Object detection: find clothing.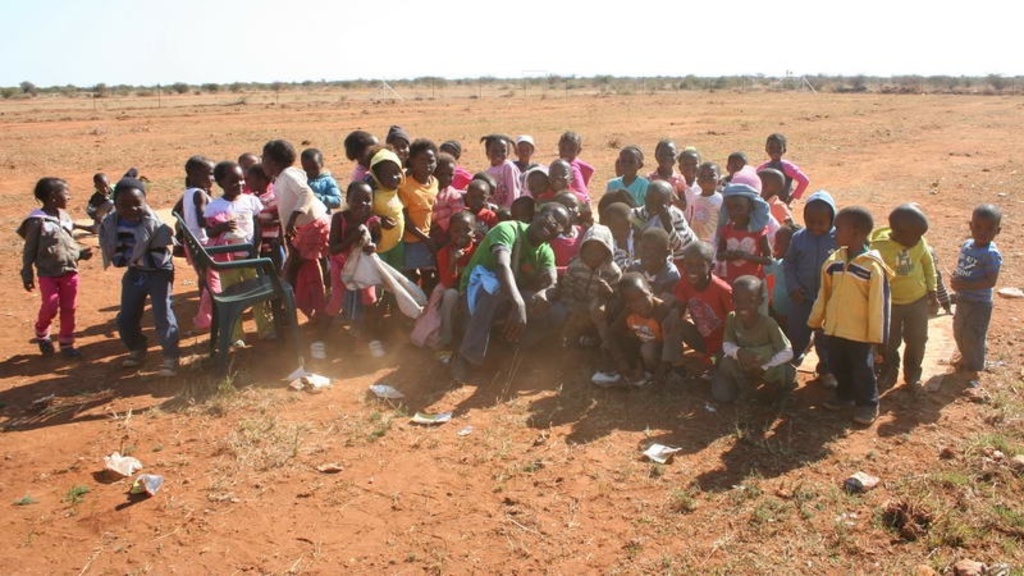
Rect(184, 183, 216, 257).
